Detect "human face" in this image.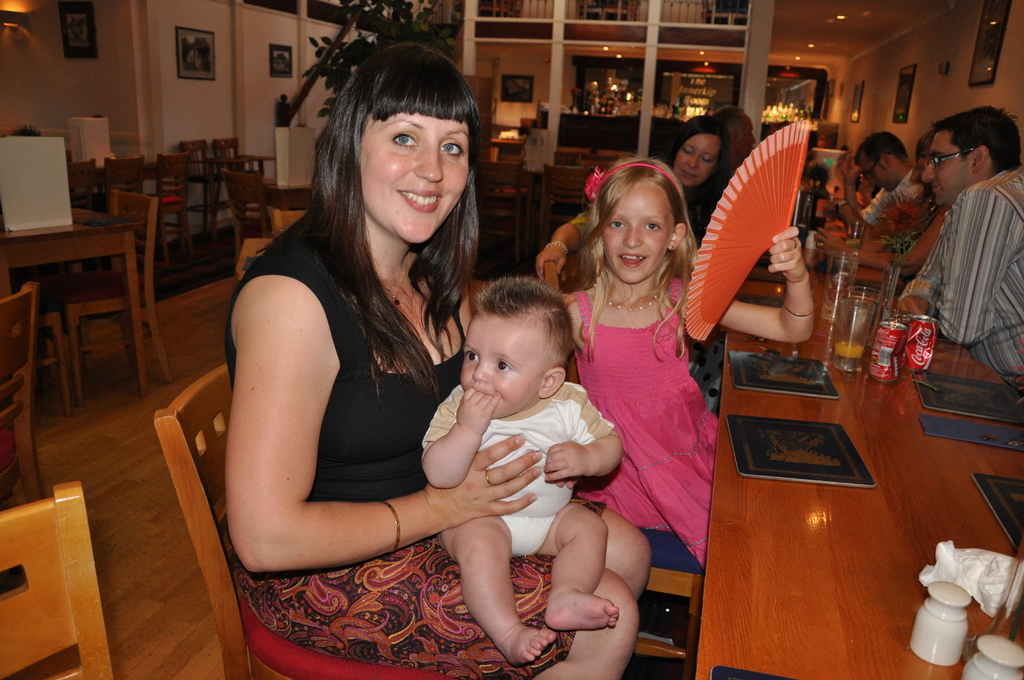
Detection: select_region(676, 132, 721, 187).
